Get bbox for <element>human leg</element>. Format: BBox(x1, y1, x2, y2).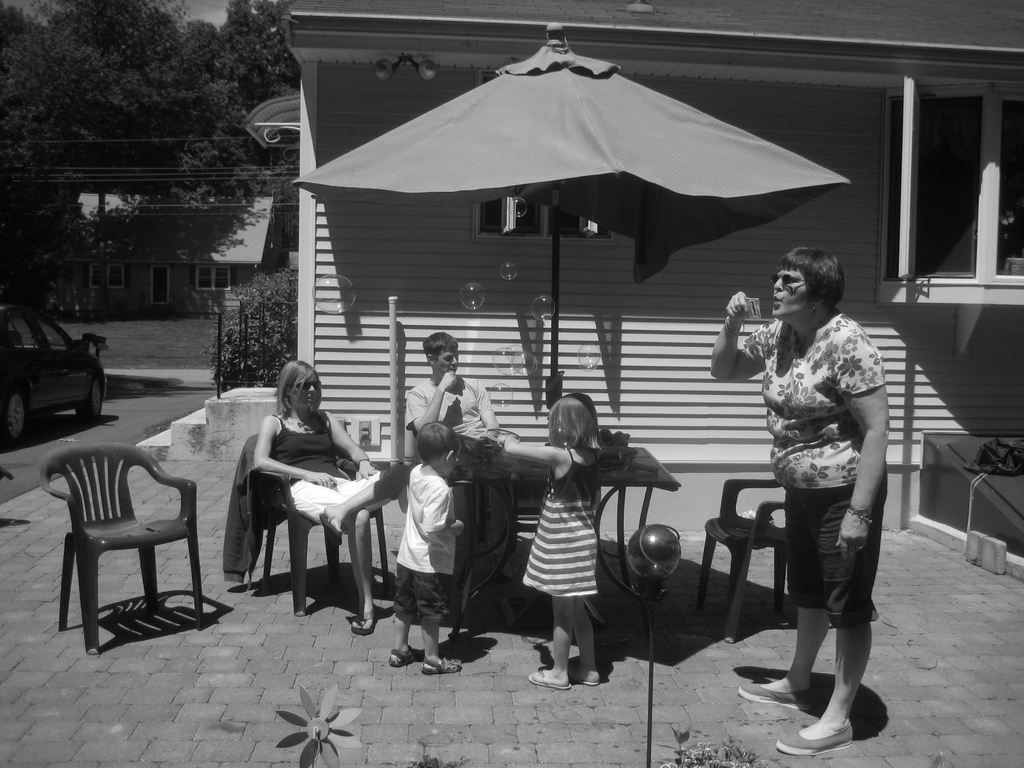
BBox(532, 589, 573, 687).
